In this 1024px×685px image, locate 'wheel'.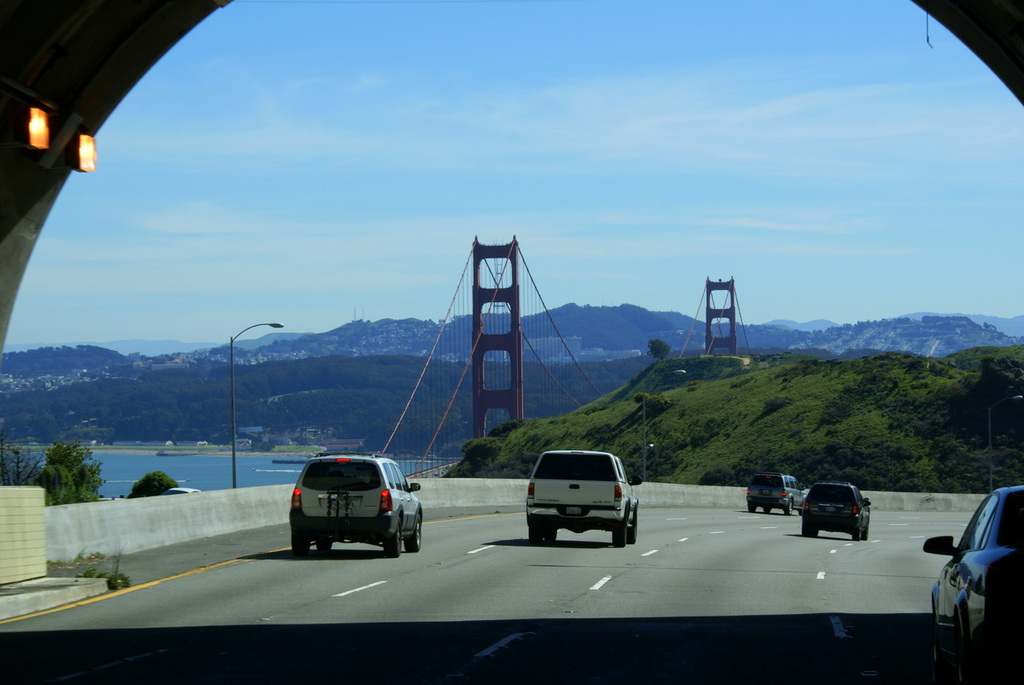
Bounding box: bbox(765, 508, 772, 514).
